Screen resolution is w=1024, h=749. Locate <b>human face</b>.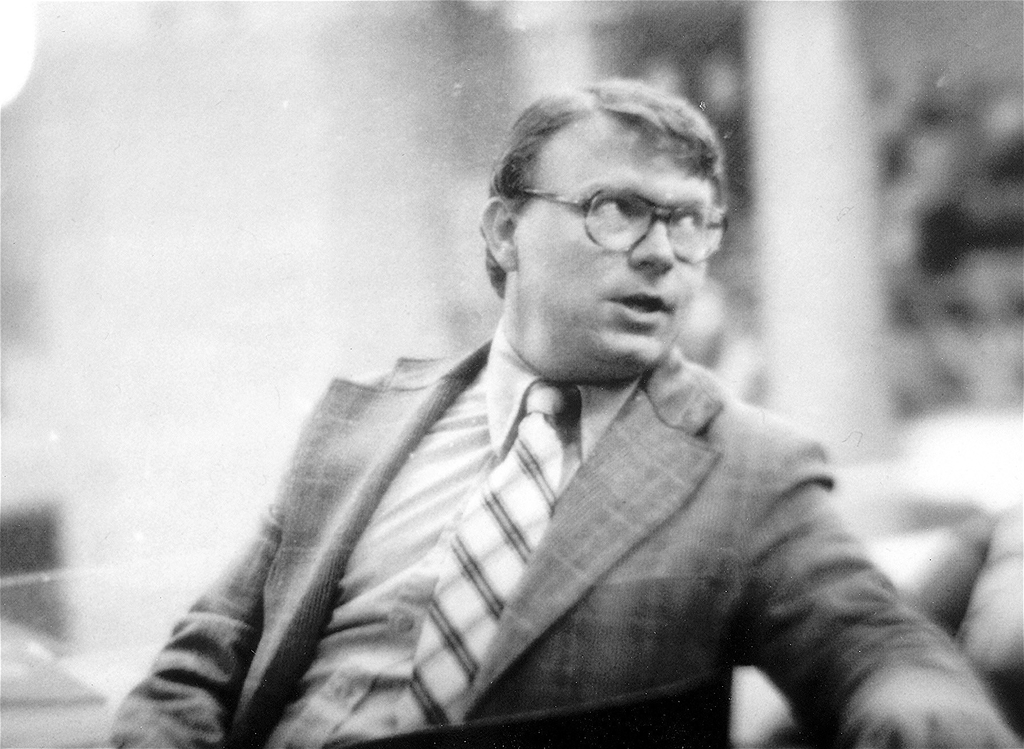
517 116 714 370.
